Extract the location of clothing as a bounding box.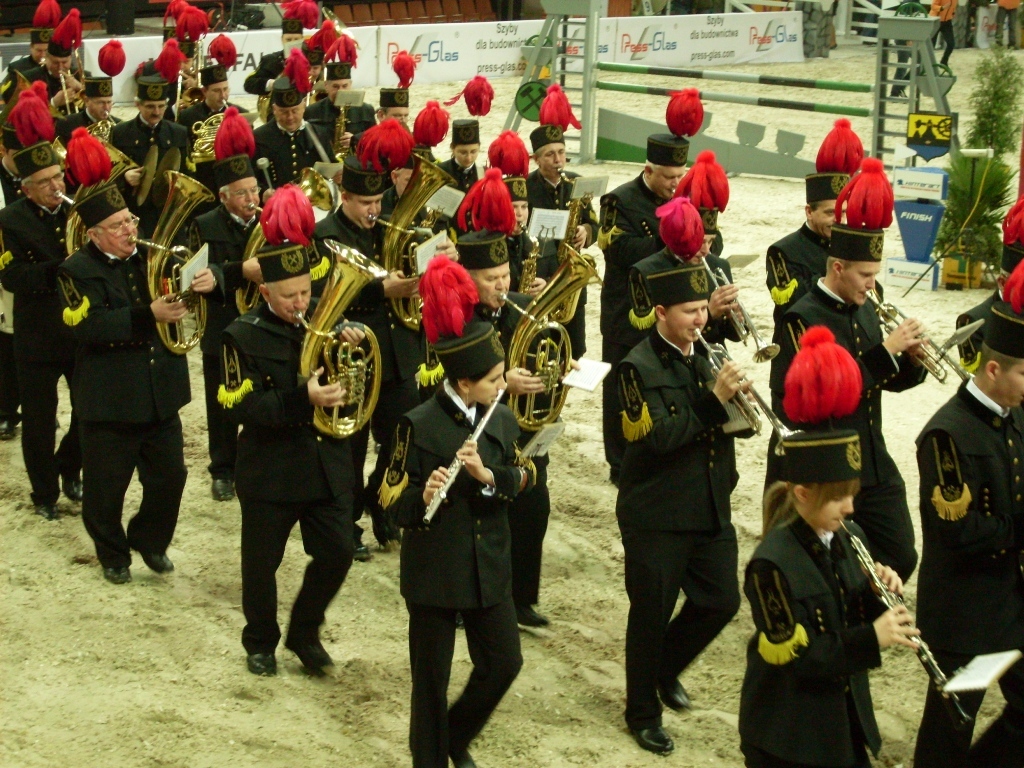
<bbox>39, 190, 188, 572</bbox>.
